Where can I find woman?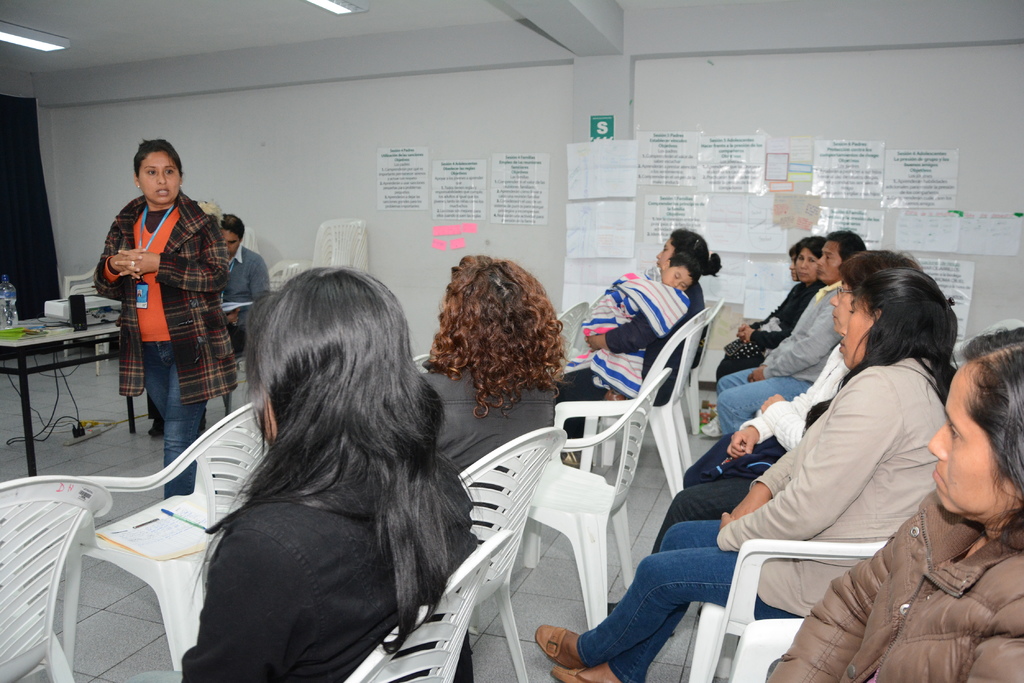
You can find it at box(699, 234, 829, 435).
